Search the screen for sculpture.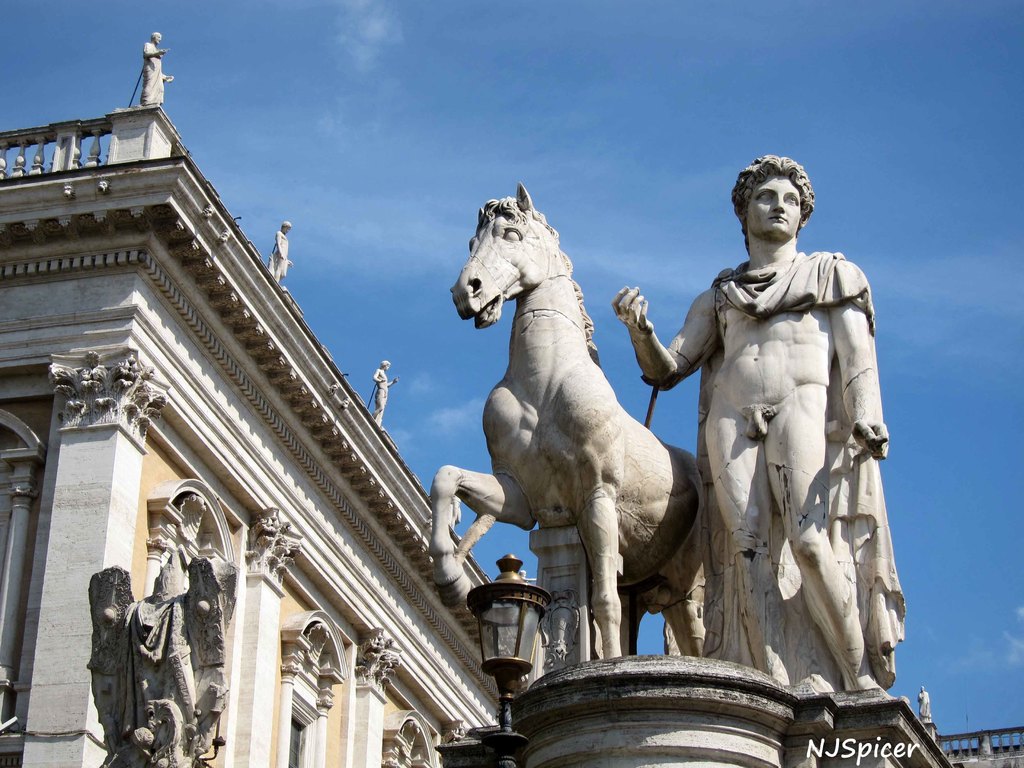
Found at locate(115, 353, 138, 390).
